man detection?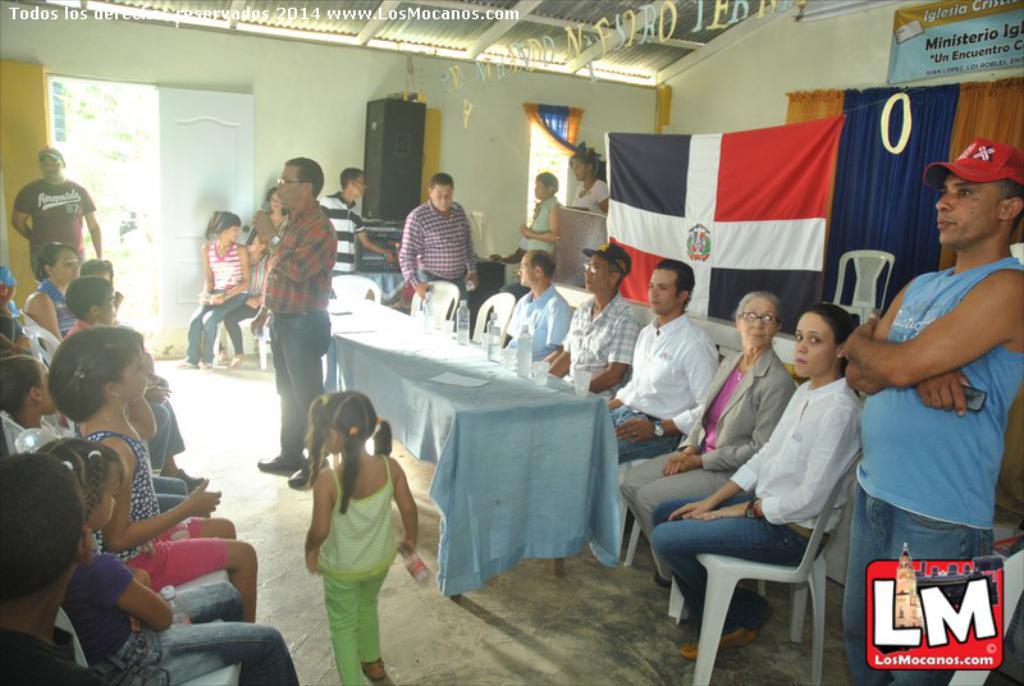
x1=548 y1=242 x2=646 y2=404
